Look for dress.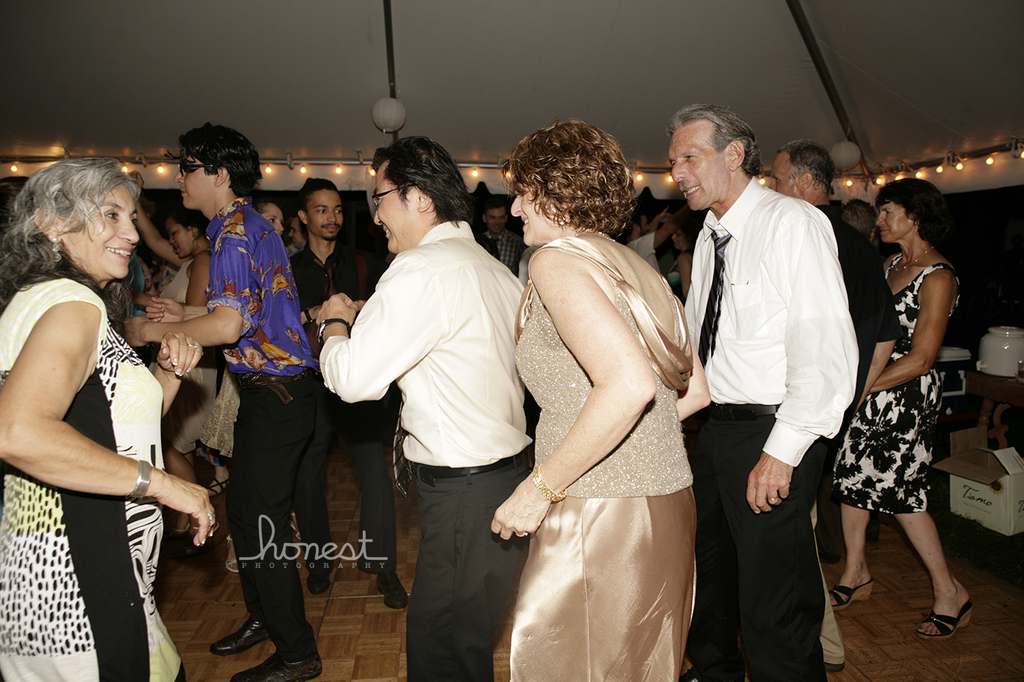
Found: x1=835, y1=250, x2=959, y2=514.
